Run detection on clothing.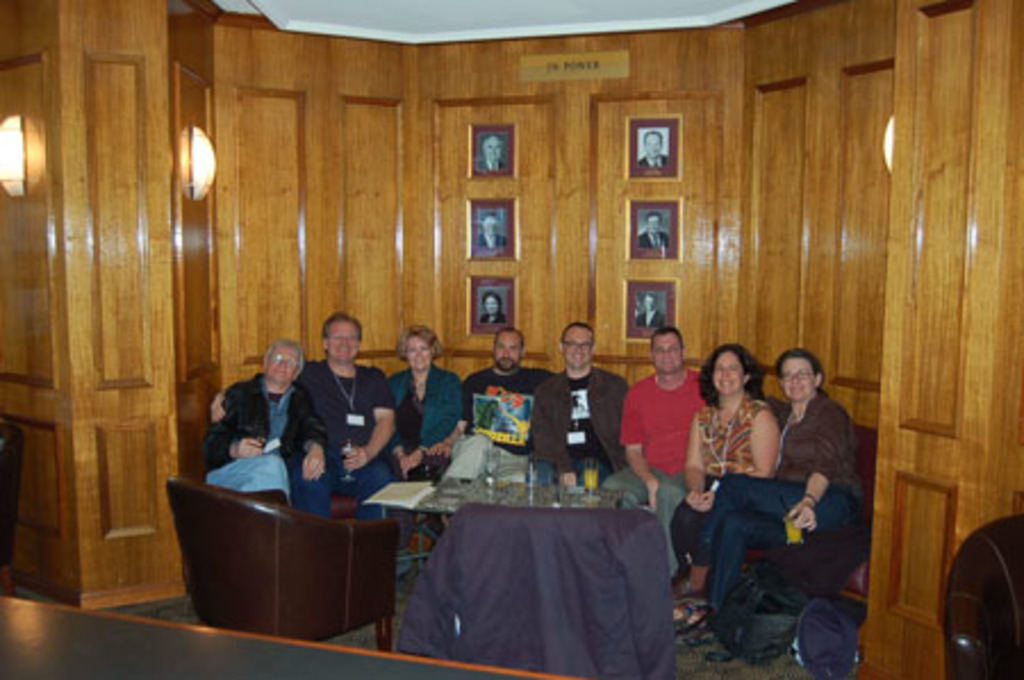
Result: (left=198, top=380, right=328, bottom=491).
